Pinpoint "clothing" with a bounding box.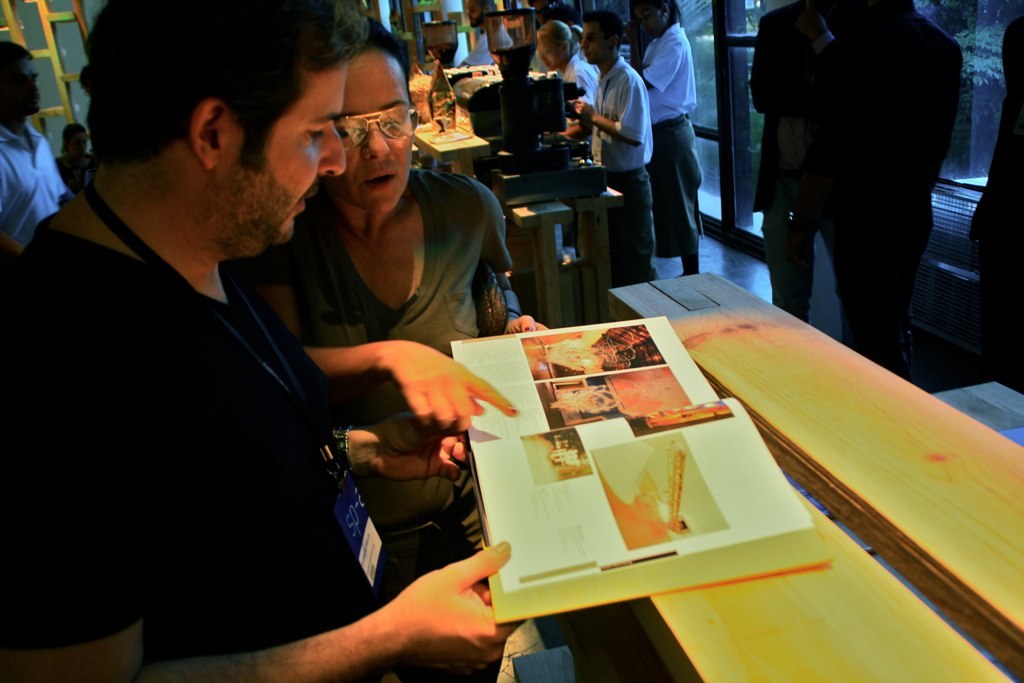
crop(272, 183, 530, 467).
